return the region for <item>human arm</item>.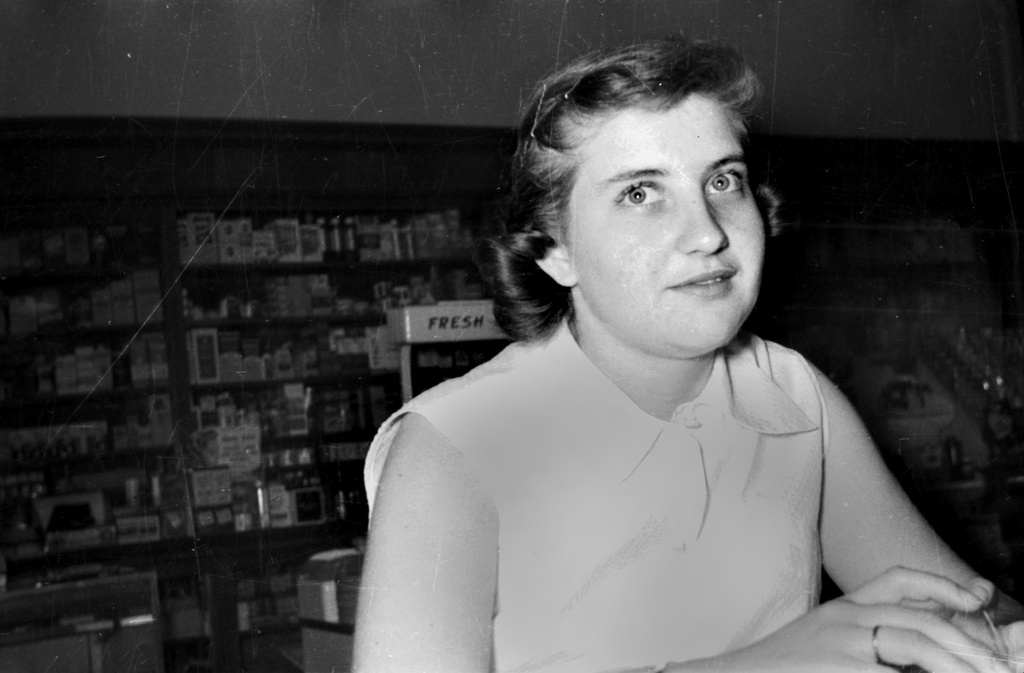
346 408 1021 672.
